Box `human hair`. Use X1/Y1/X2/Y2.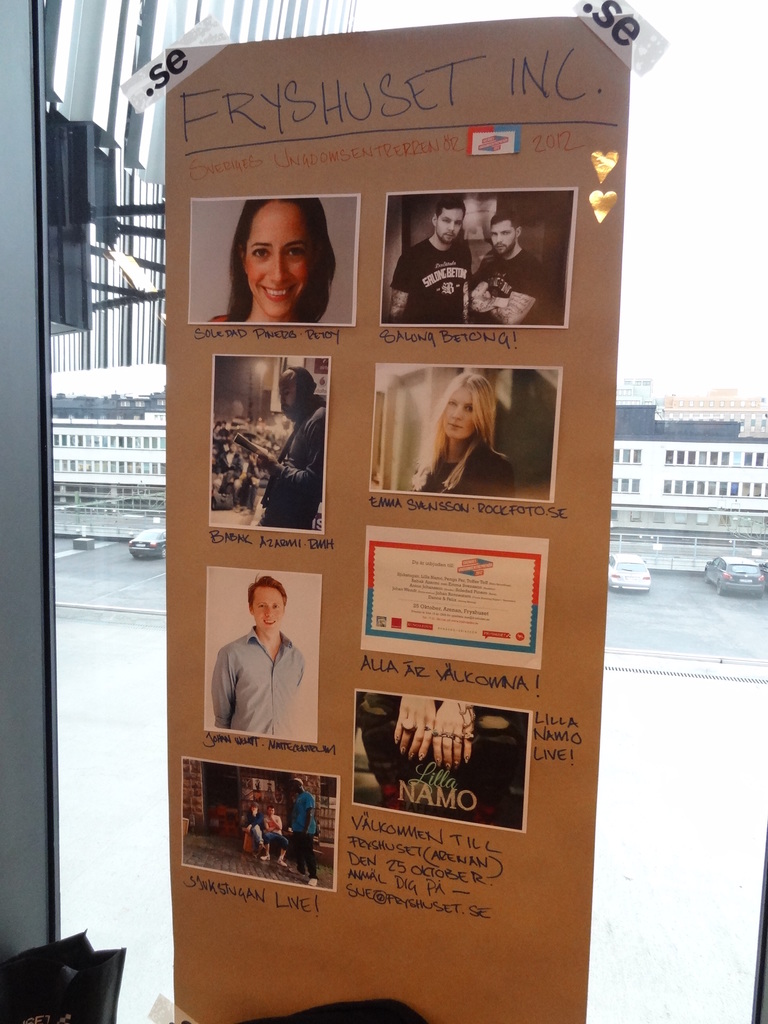
419/371/511/492.
